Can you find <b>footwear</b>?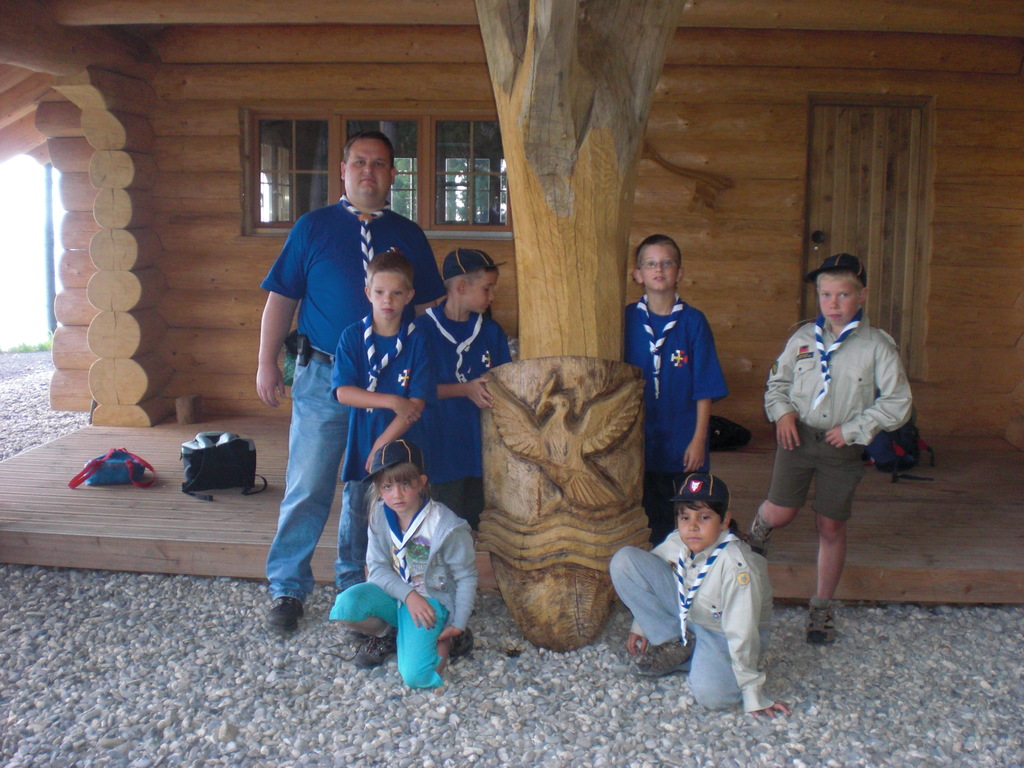
Yes, bounding box: region(806, 593, 840, 646).
